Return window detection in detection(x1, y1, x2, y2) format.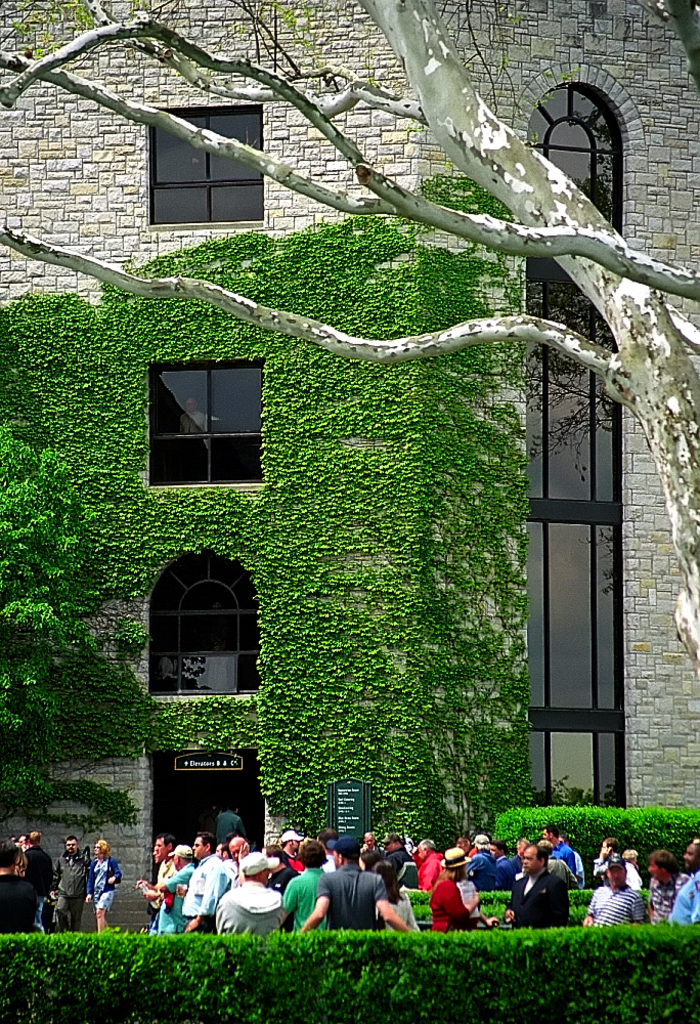
detection(155, 106, 266, 225).
